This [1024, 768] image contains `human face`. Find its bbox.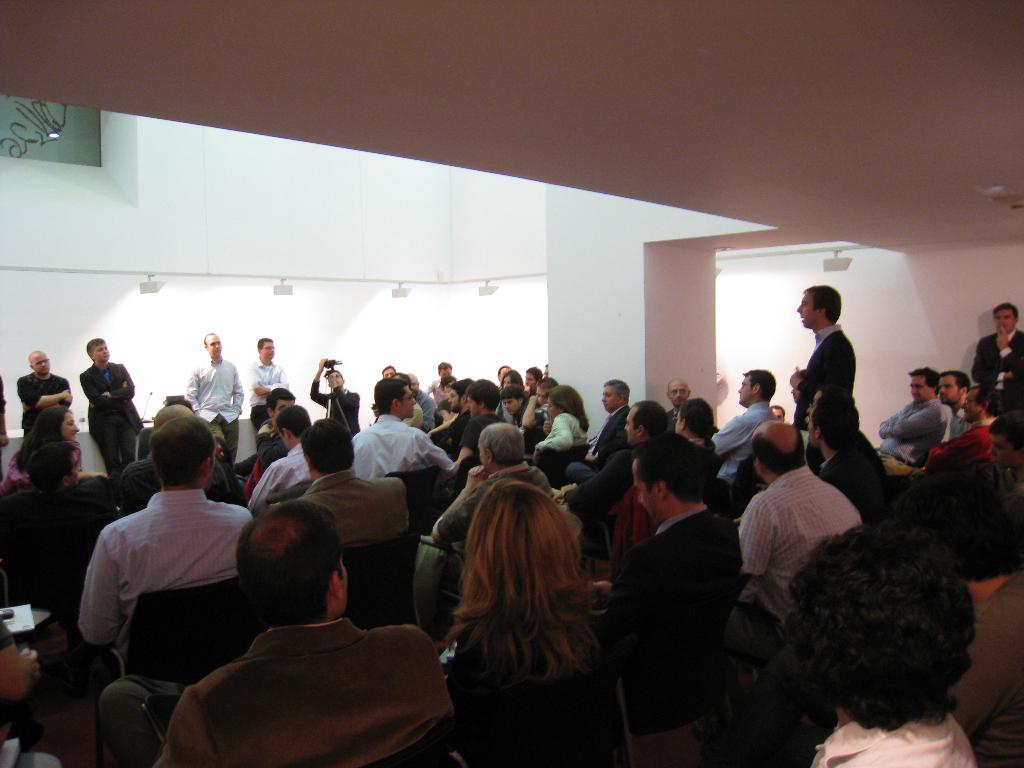
739,378,753,408.
